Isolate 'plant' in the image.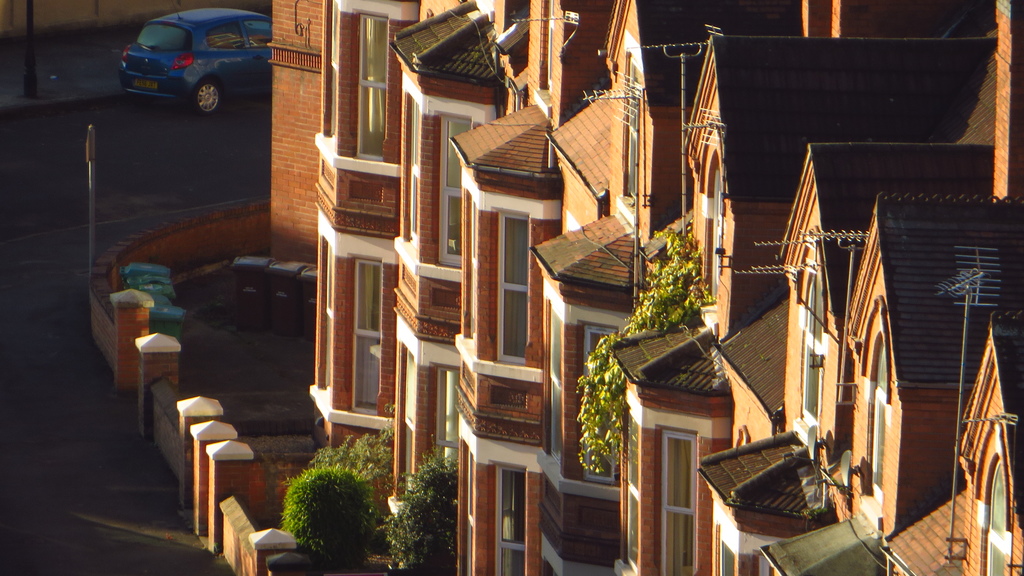
Isolated region: Rect(573, 201, 717, 481).
